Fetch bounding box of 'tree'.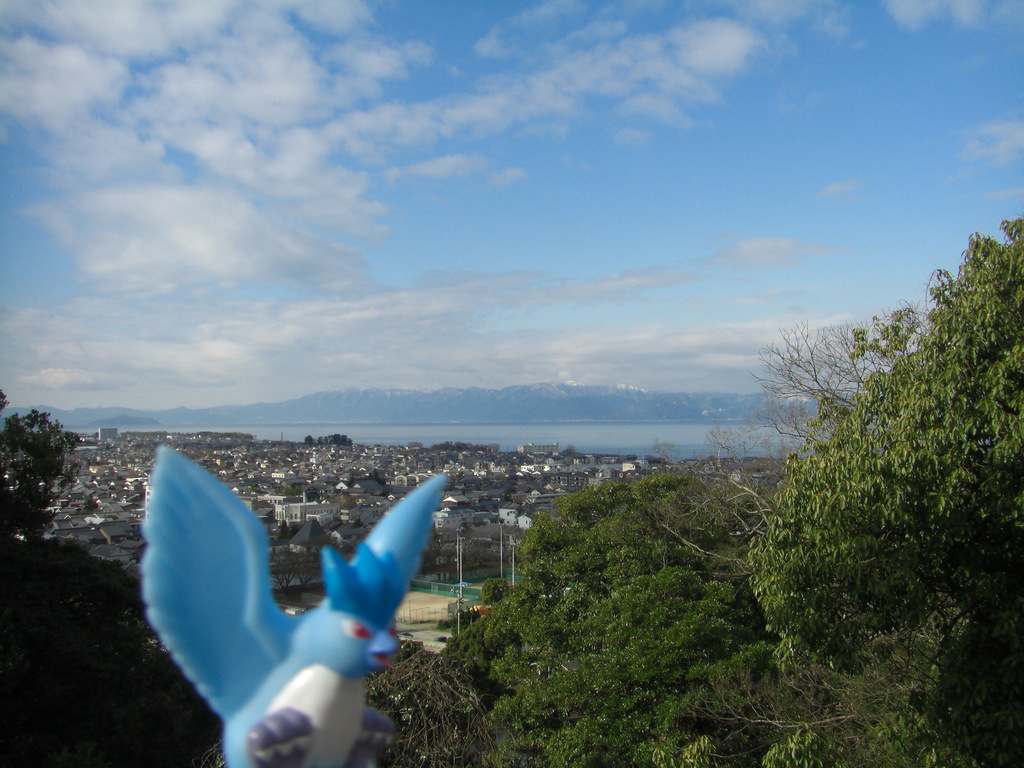
Bbox: x1=0 y1=390 x2=10 y2=416.
